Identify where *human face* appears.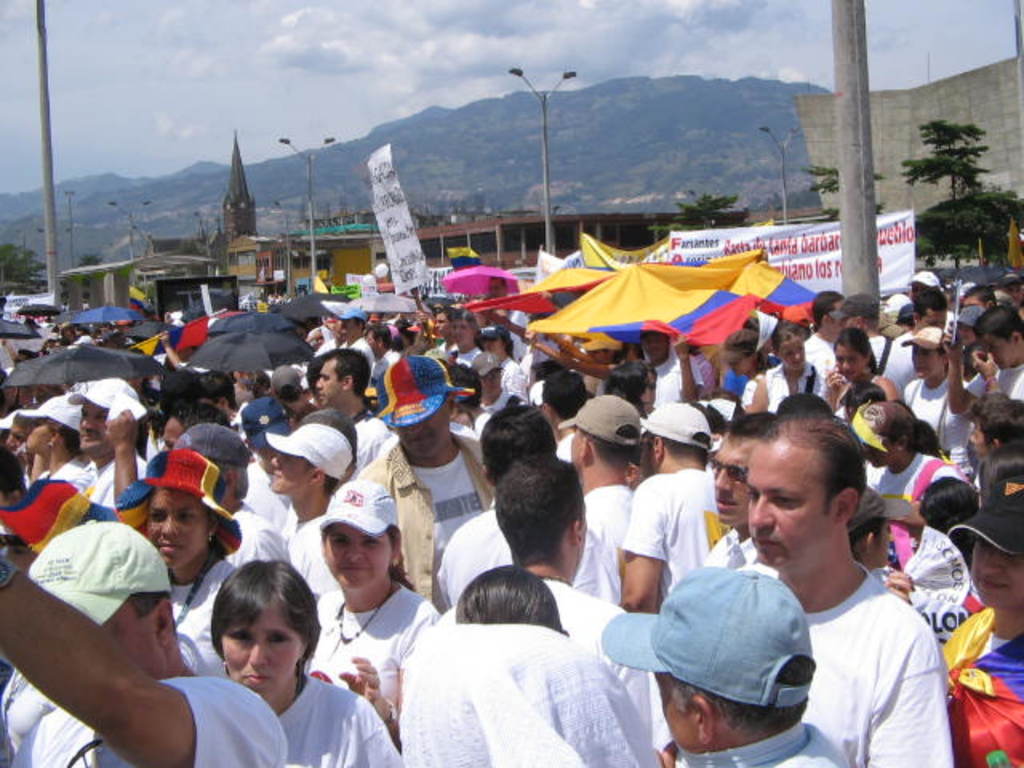
Appears at box(450, 317, 470, 350).
